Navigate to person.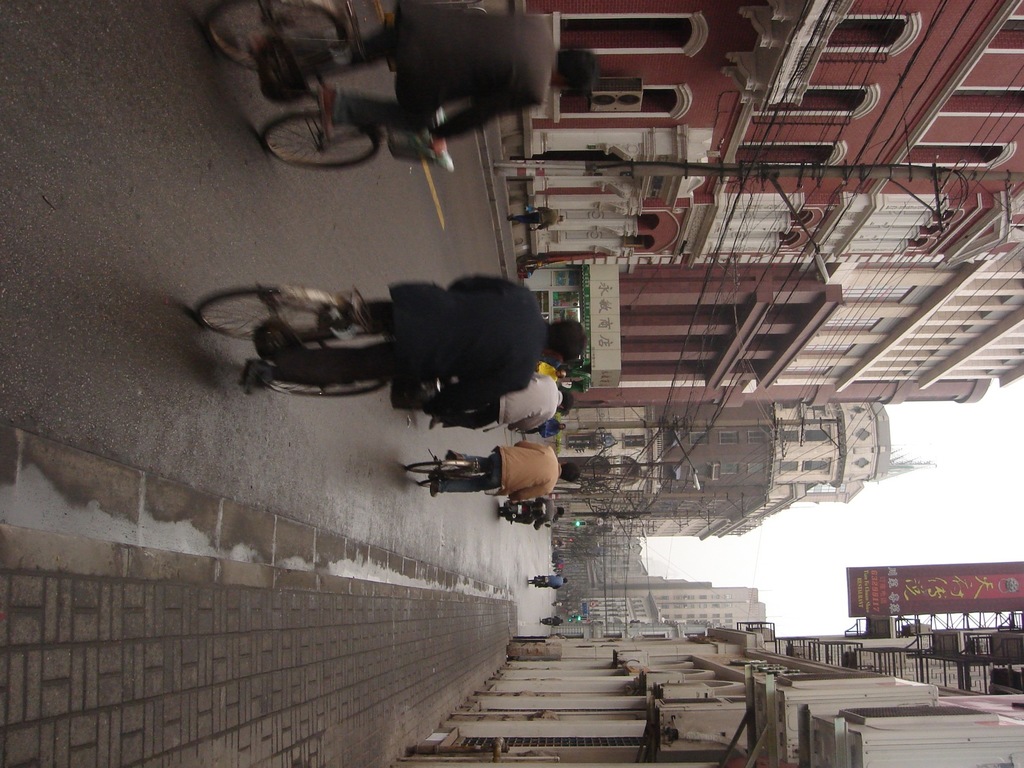
Navigation target: crop(545, 611, 567, 625).
